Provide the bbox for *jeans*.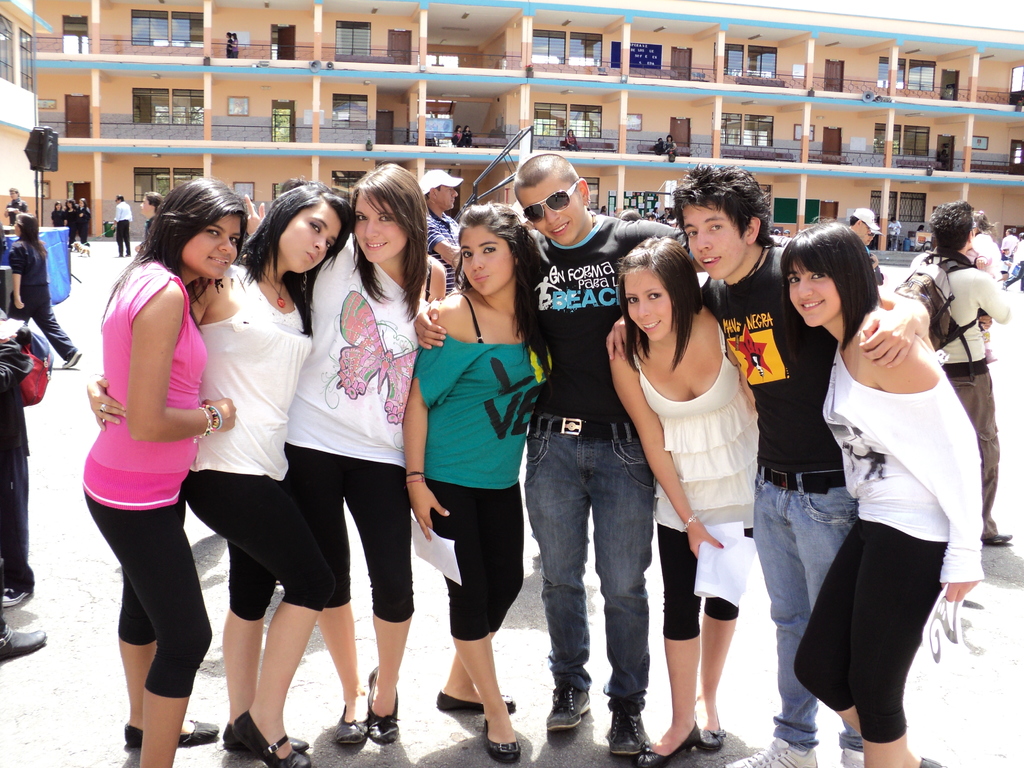
<region>6, 285, 79, 367</region>.
